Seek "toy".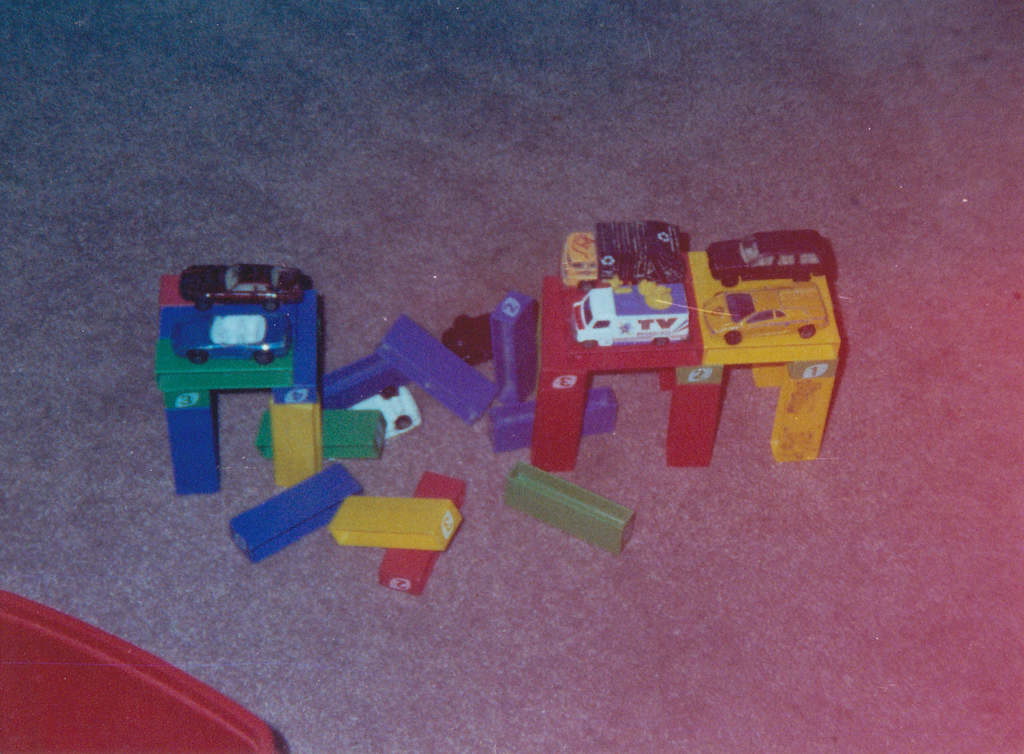
(left=178, top=265, right=318, bottom=315).
